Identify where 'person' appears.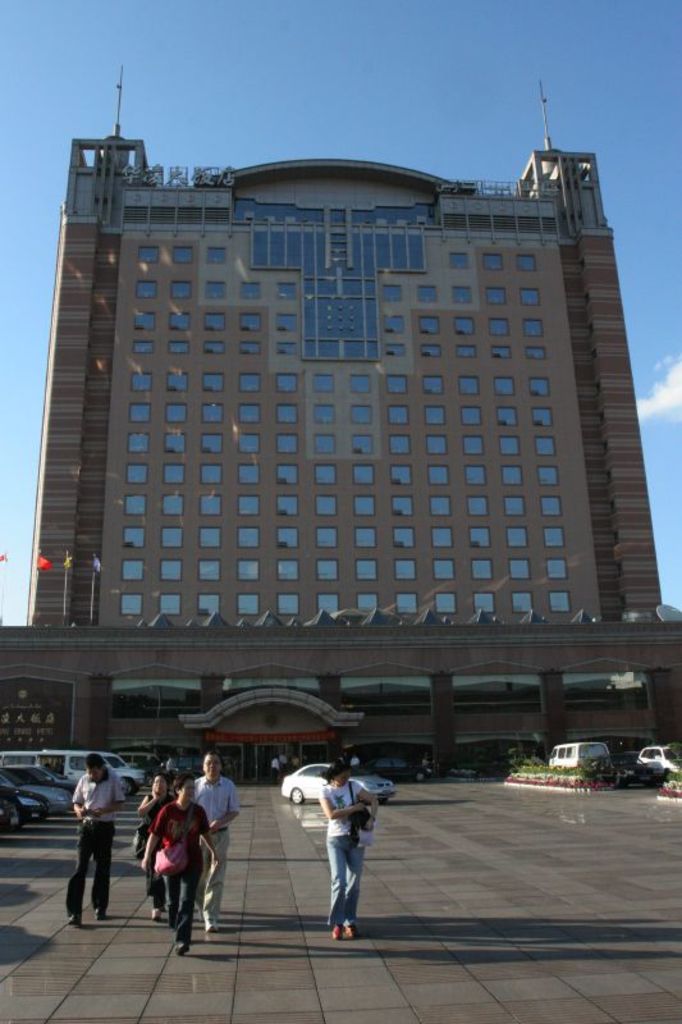
Appears at Rect(63, 755, 123, 929).
